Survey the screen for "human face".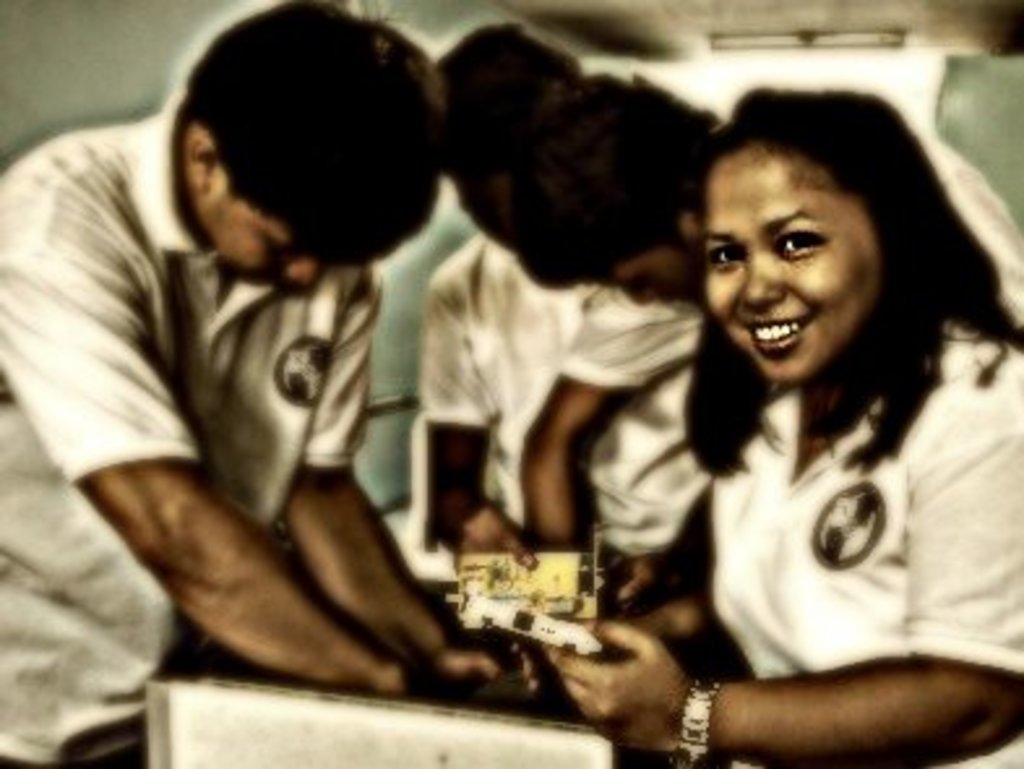
Survey found: 706/138/881/388.
